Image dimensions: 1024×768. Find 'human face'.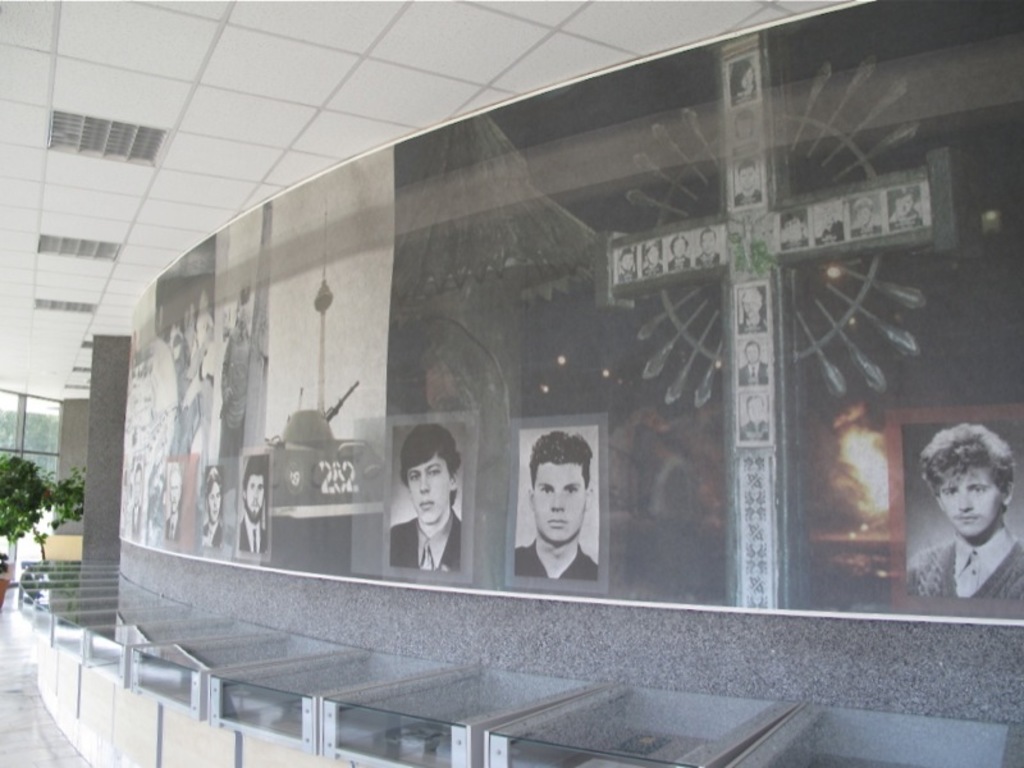
rect(534, 462, 585, 544).
